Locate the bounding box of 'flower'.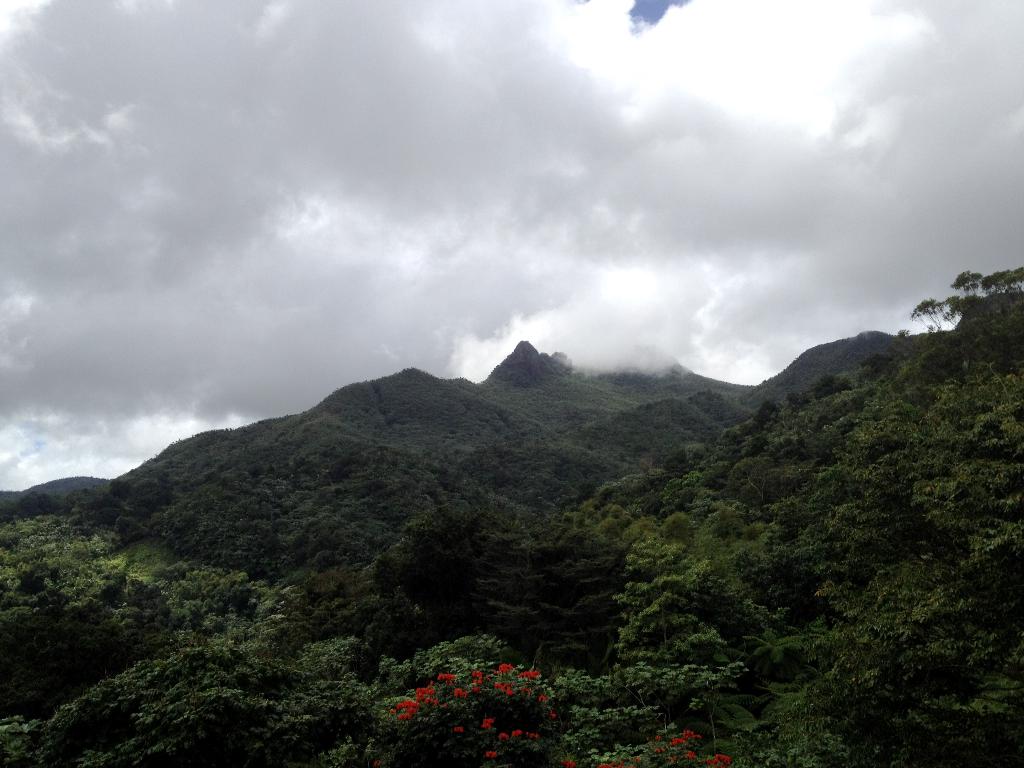
Bounding box: 497/661/514/675.
